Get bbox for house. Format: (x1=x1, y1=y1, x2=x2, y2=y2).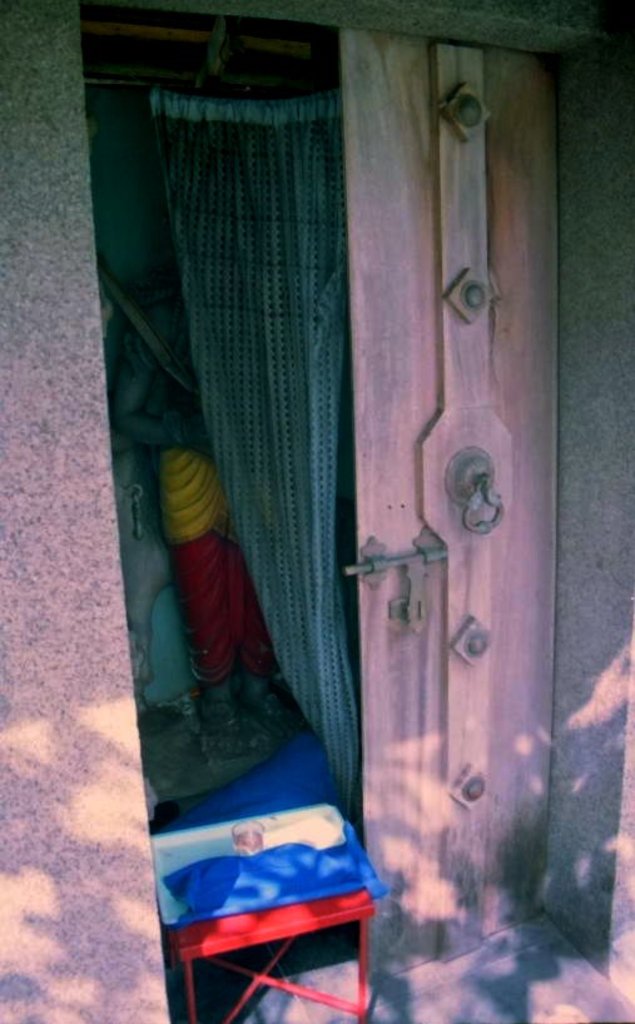
(x1=0, y1=0, x2=634, y2=1023).
